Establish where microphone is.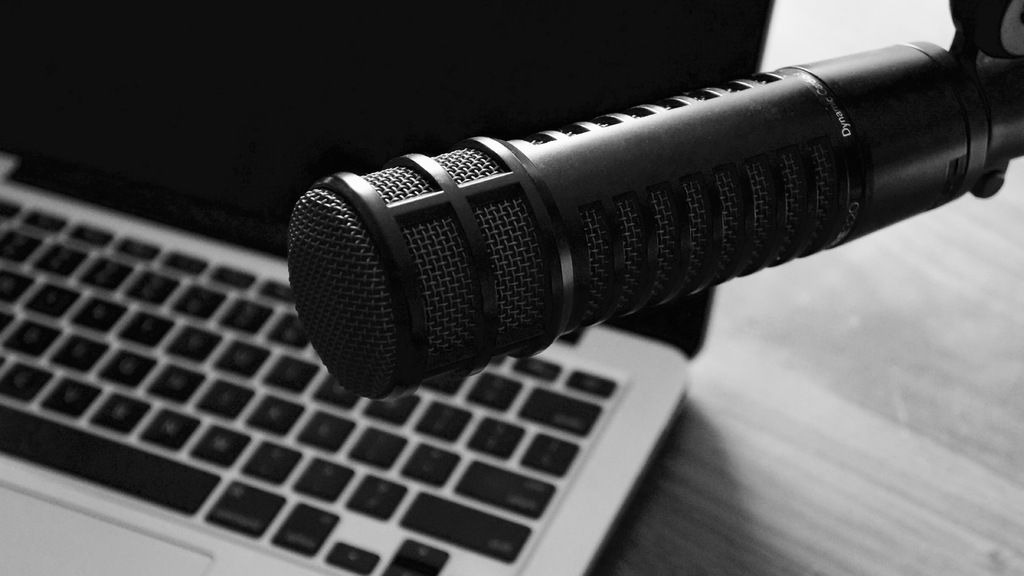
Established at 301,42,957,412.
